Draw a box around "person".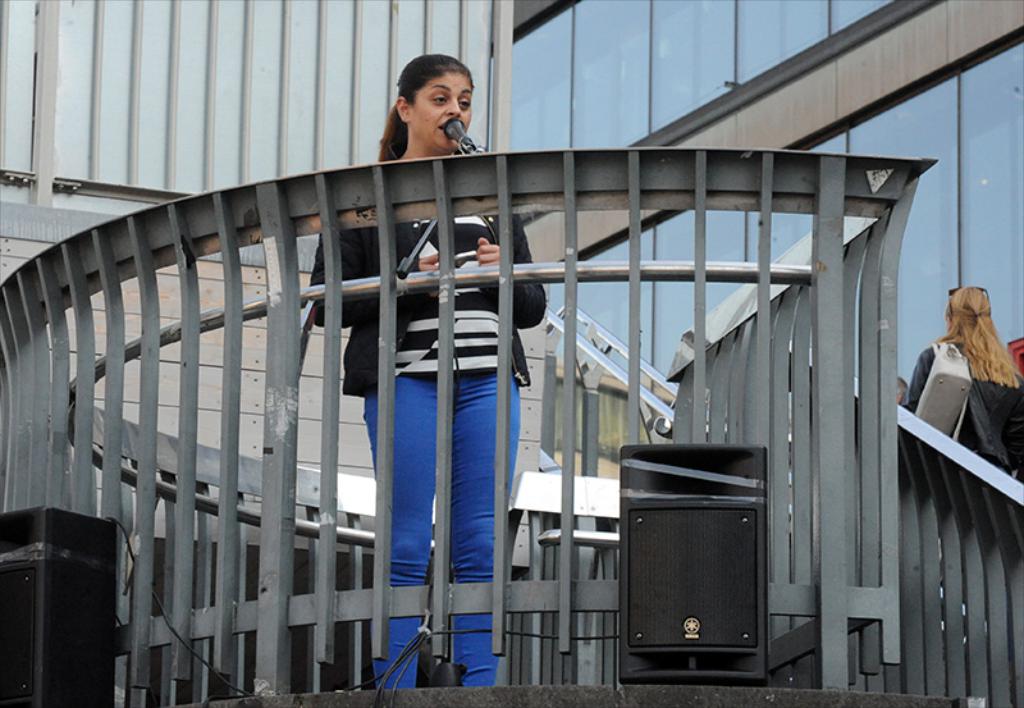
(301,51,556,696).
